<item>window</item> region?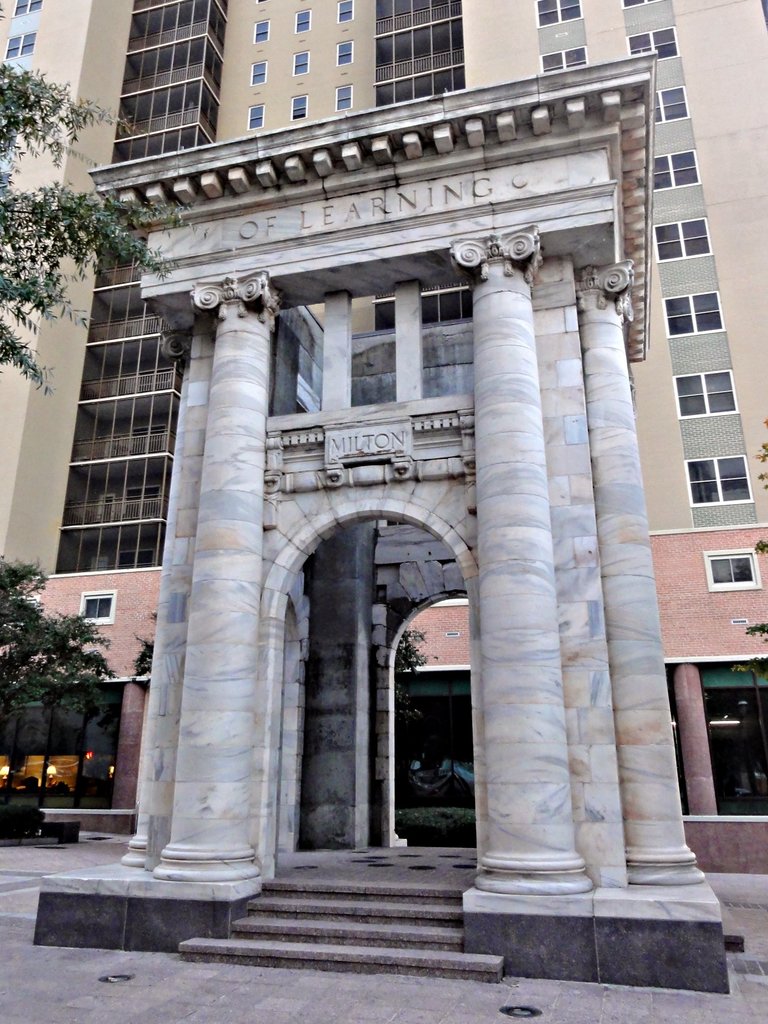
bbox=(243, 101, 267, 131)
